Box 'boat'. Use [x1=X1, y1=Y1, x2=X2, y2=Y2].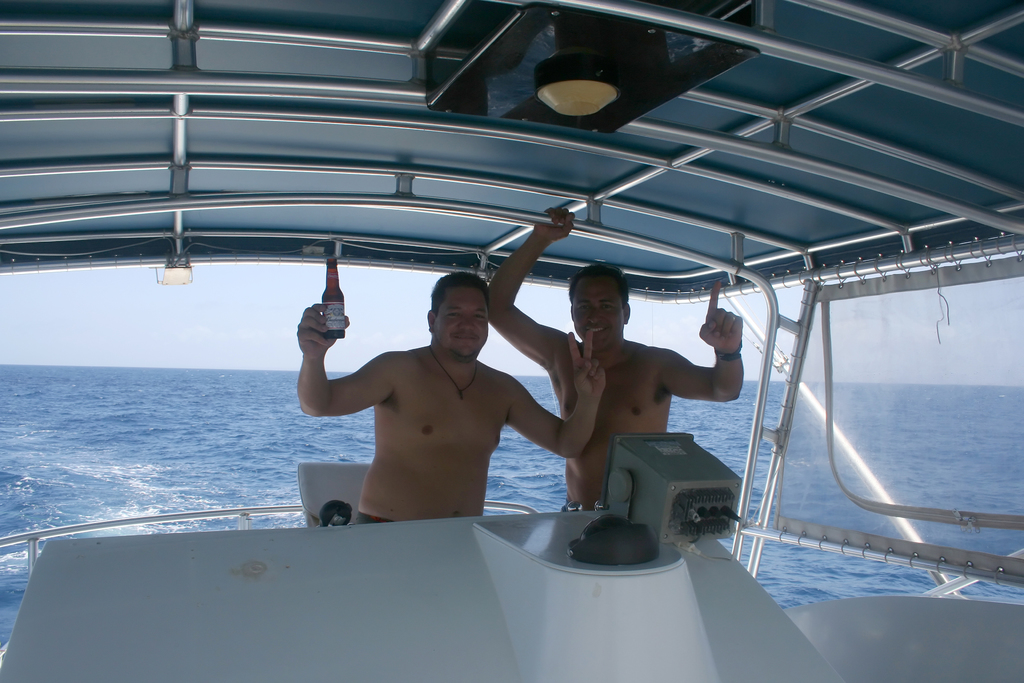
[x1=10, y1=165, x2=1013, y2=635].
